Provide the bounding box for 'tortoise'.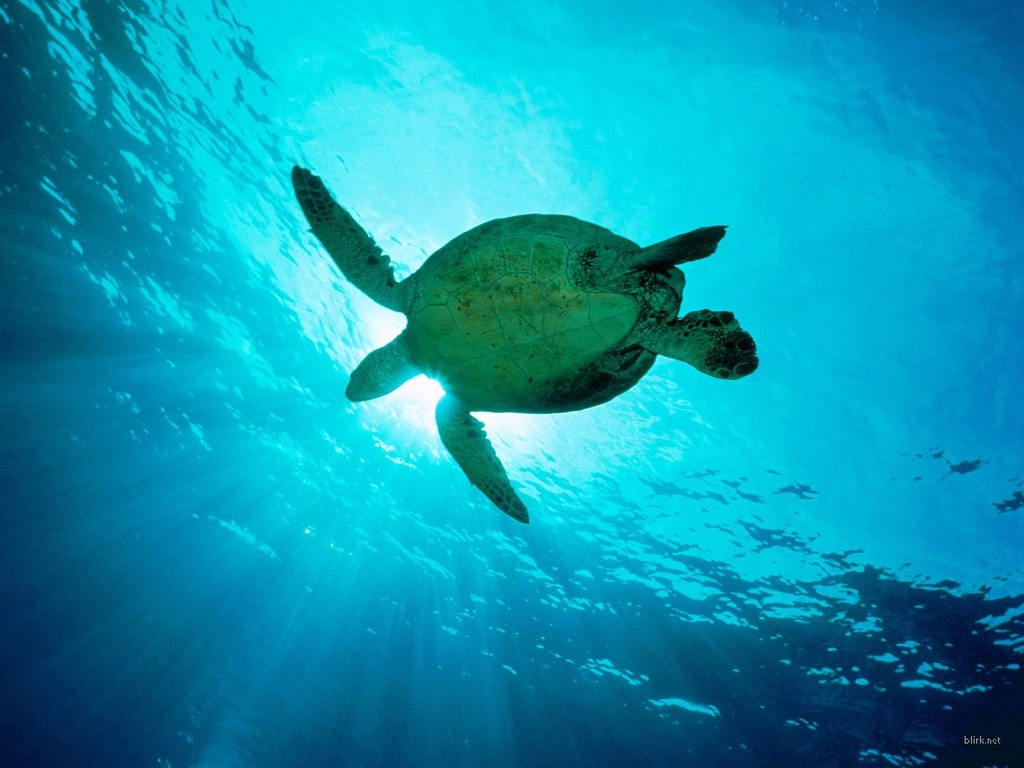
l=289, t=162, r=762, b=525.
